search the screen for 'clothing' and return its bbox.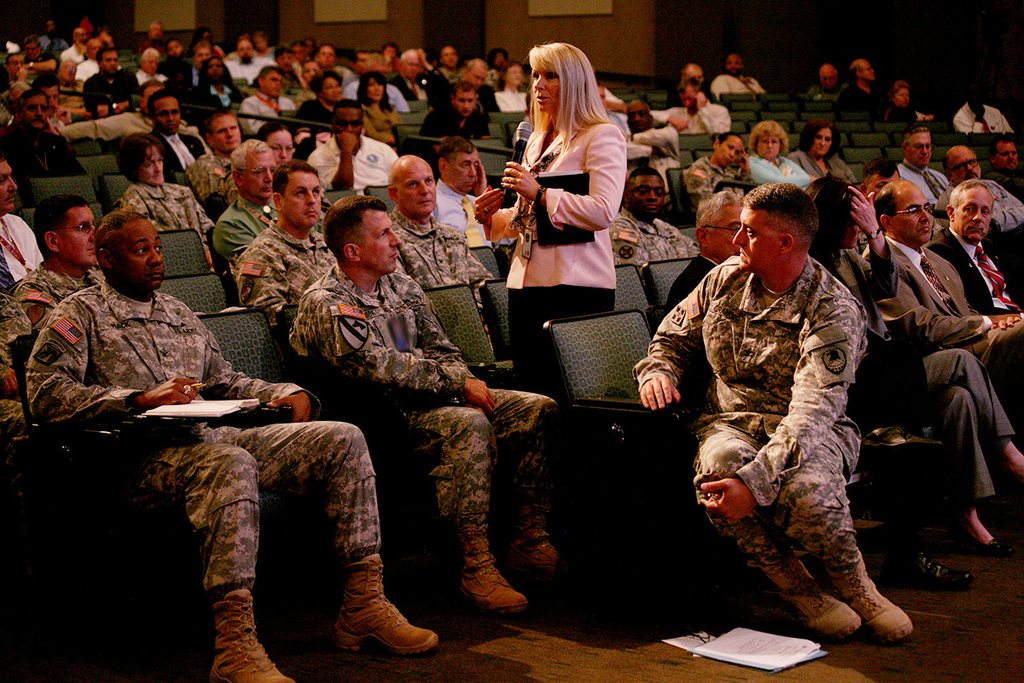
Found: bbox=[230, 211, 323, 334].
